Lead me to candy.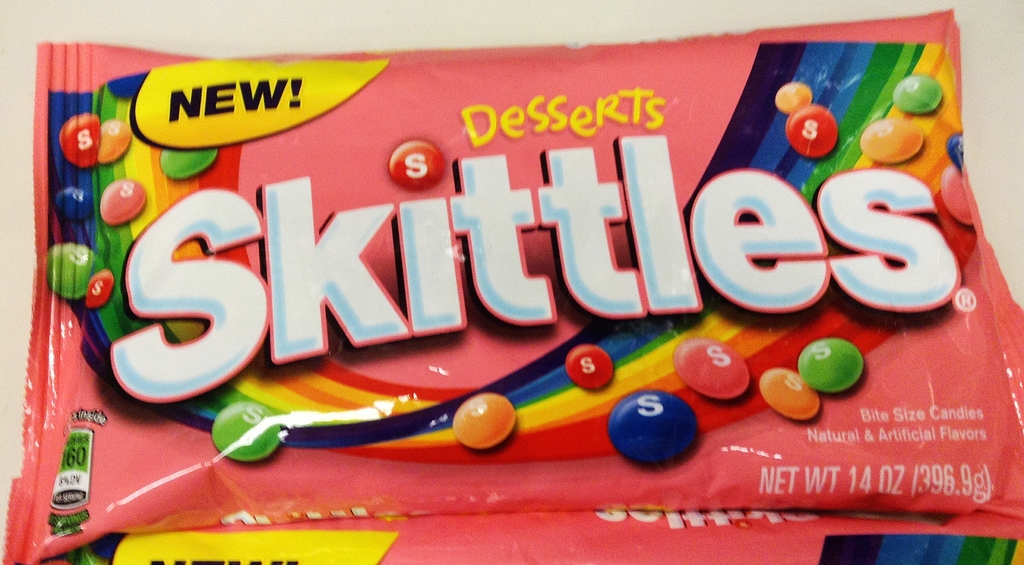
Lead to [left=83, top=265, right=115, bottom=307].
